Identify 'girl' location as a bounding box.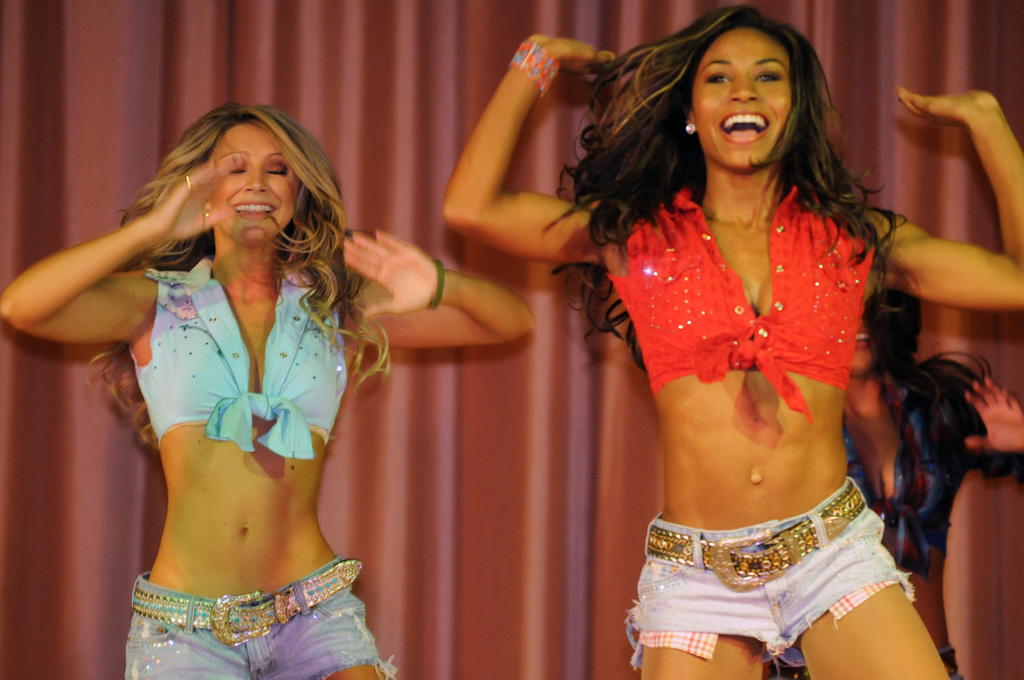
Rect(439, 6, 1023, 679).
